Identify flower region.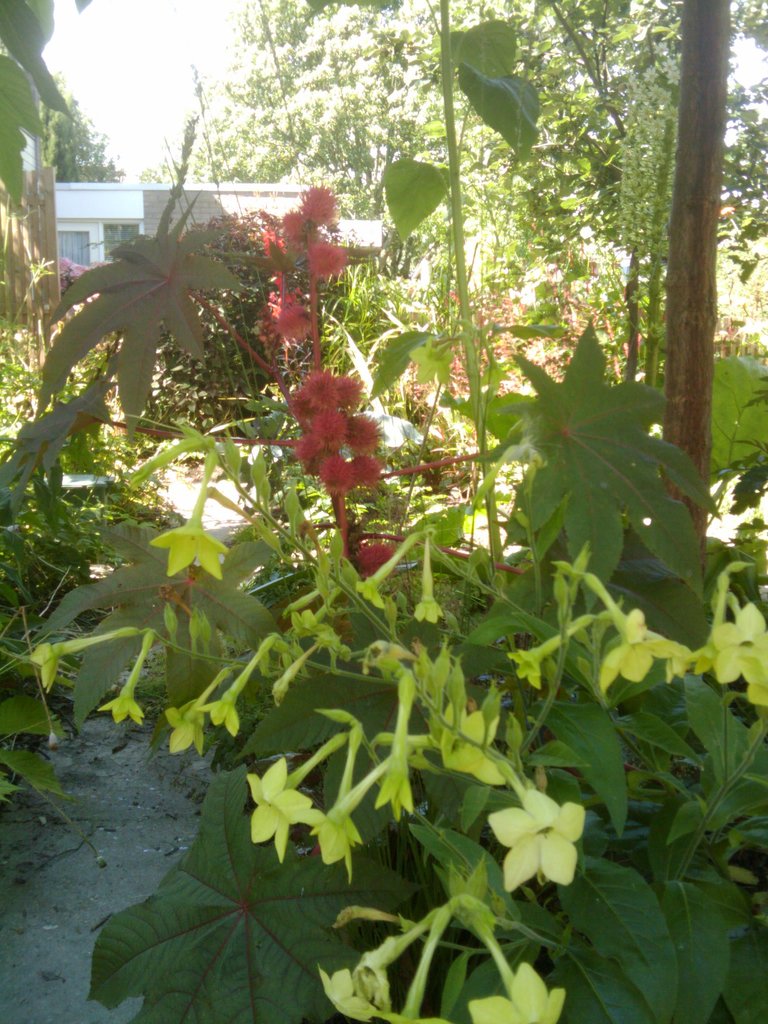
Region: bbox(466, 966, 571, 1023).
